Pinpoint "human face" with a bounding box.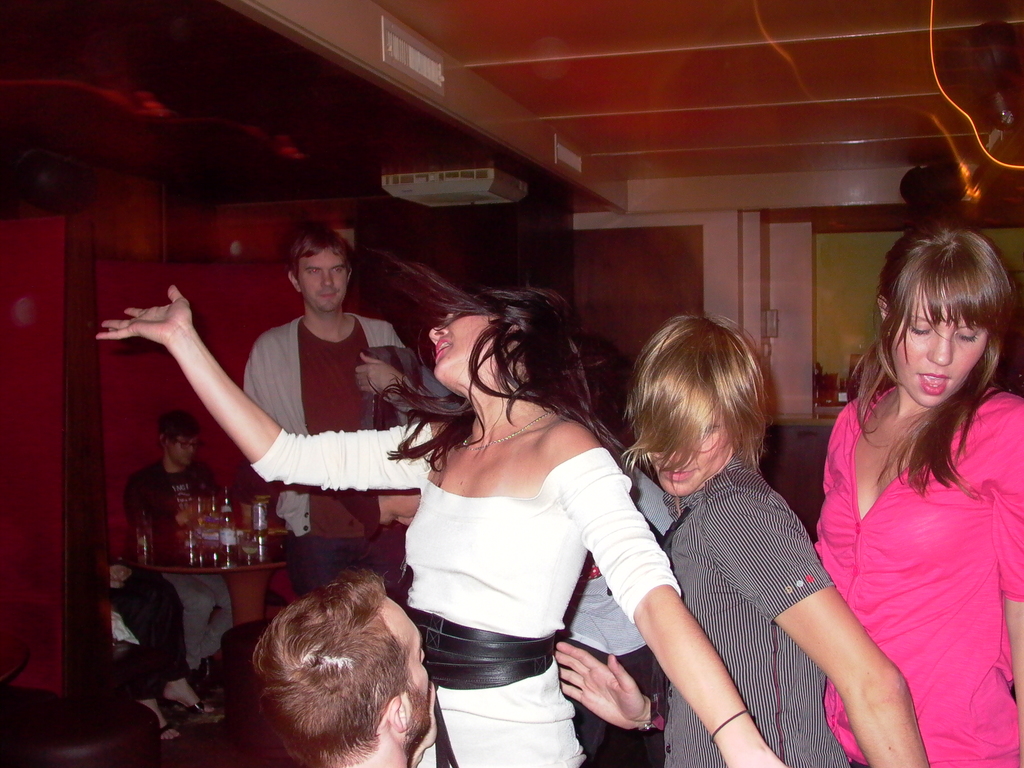
<region>888, 289, 988, 409</region>.
